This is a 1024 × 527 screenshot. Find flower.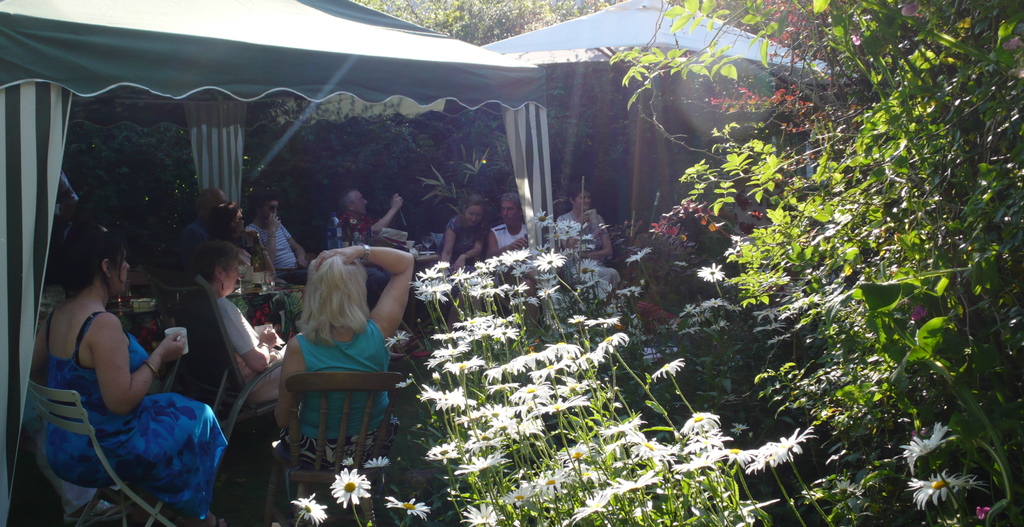
Bounding box: Rect(726, 246, 742, 258).
